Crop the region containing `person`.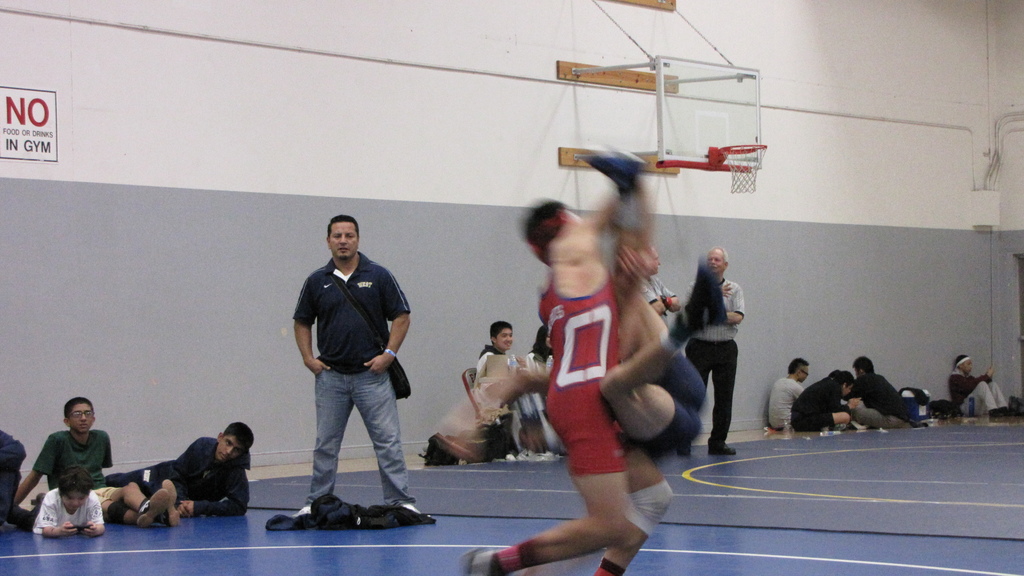
Crop region: bbox=(854, 351, 932, 424).
